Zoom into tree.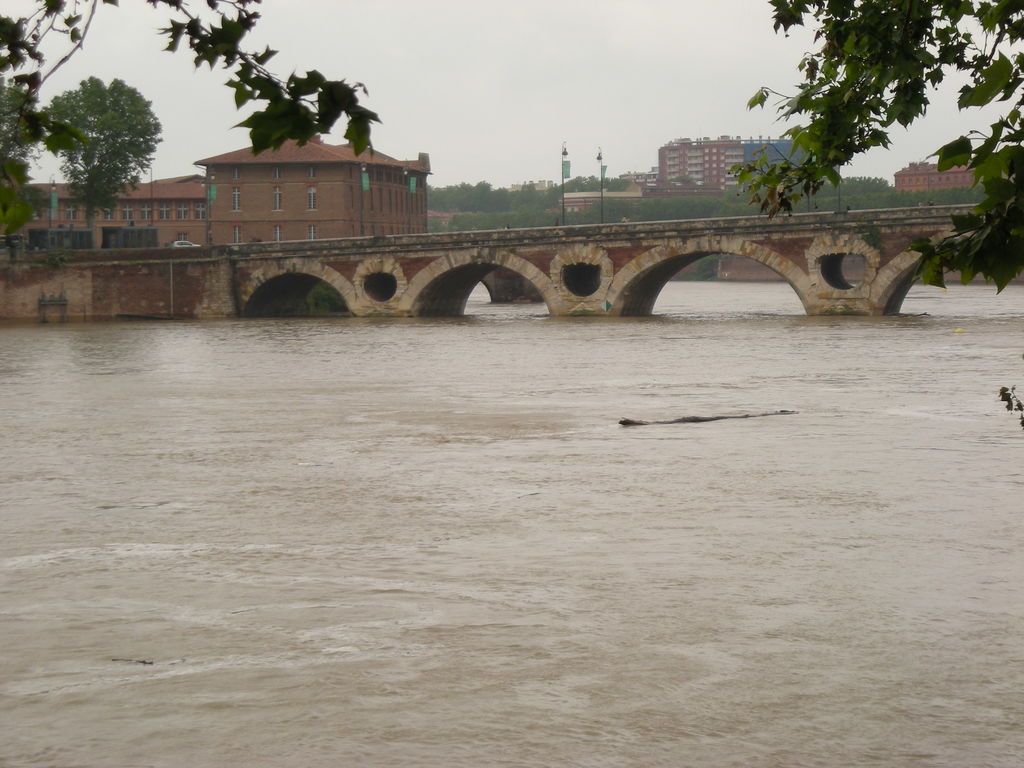
Zoom target: region(0, 81, 42, 245).
